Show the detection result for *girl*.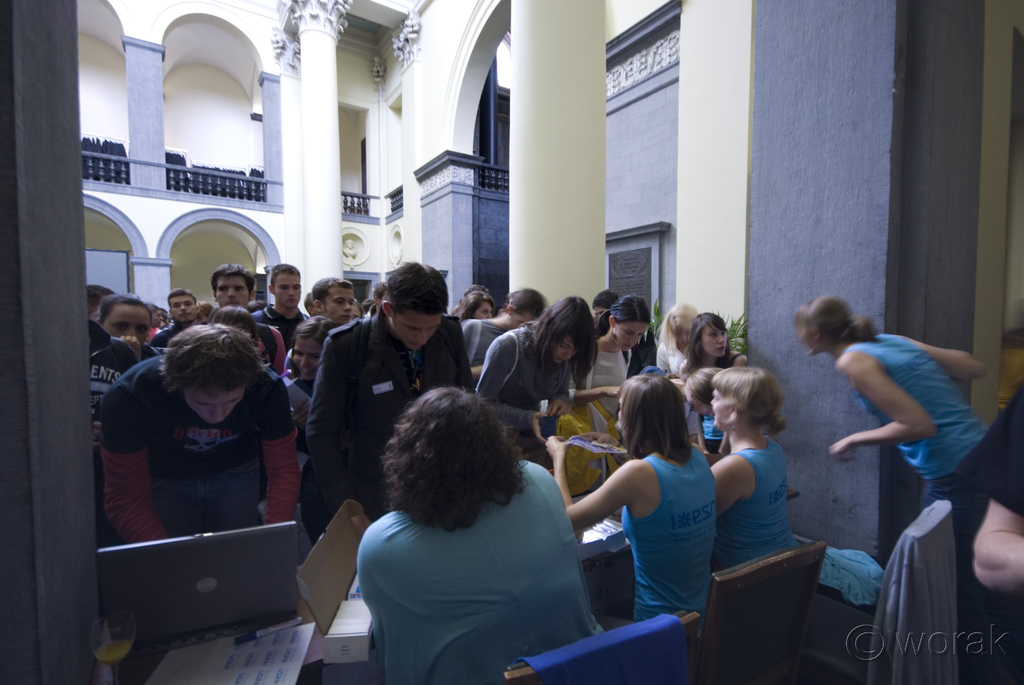
666/368/721/445.
